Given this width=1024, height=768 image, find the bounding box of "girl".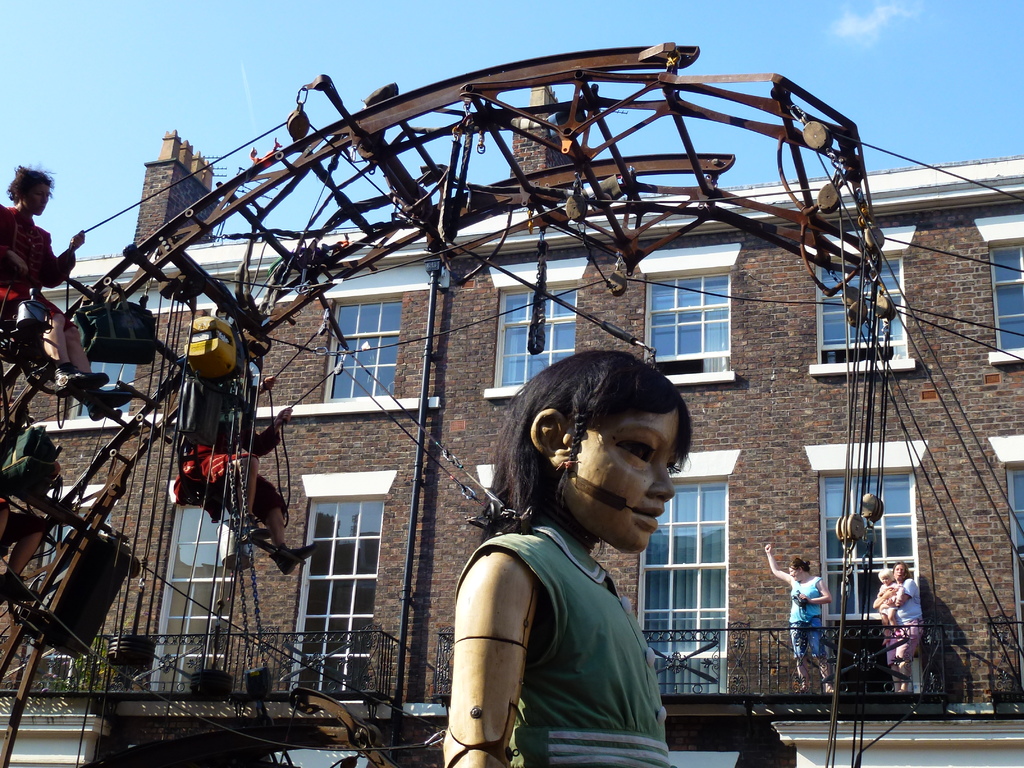
439, 347, 694, 767.
